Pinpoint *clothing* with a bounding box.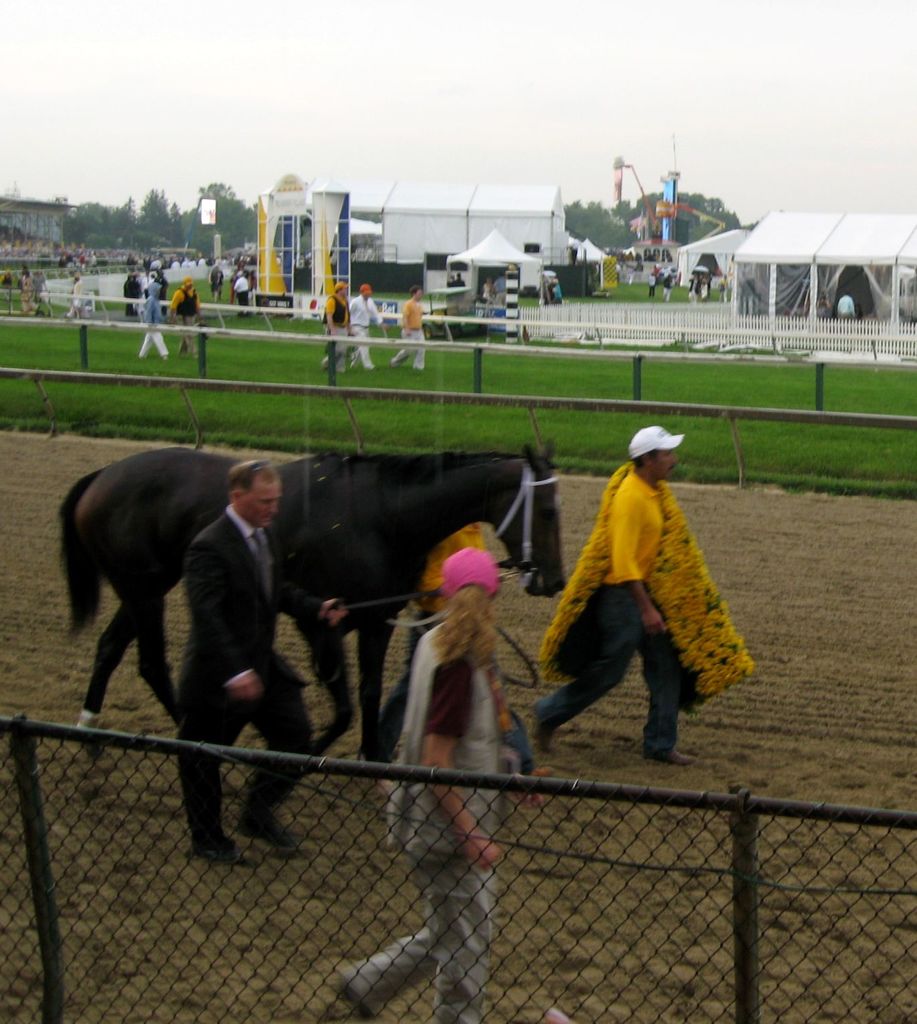
(71,277,90,316).
